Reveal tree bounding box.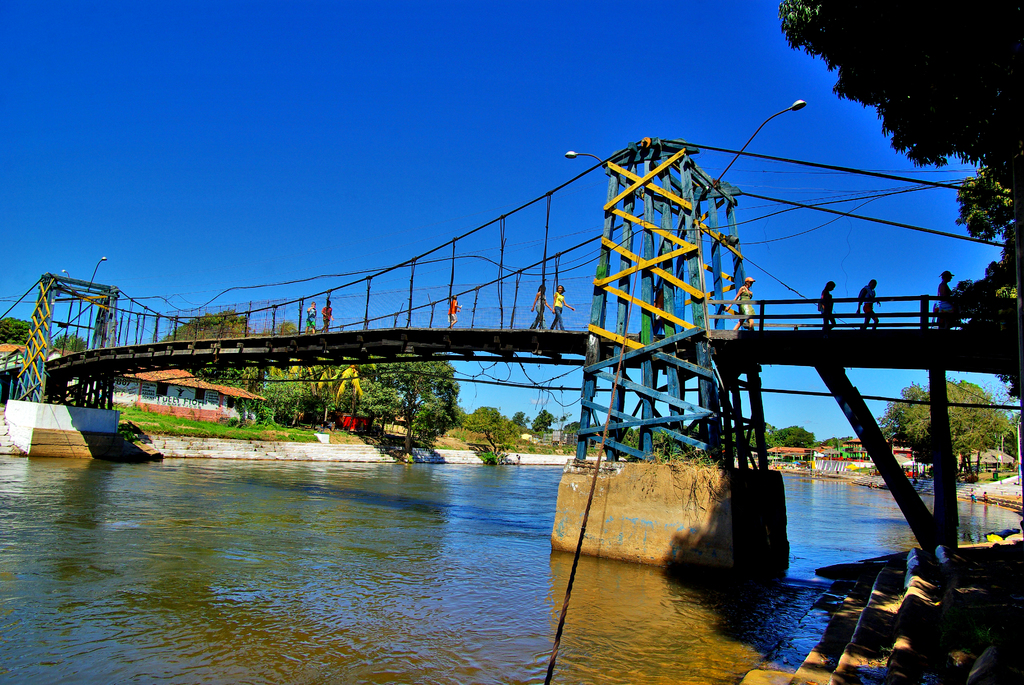
Revealed: x1=0, y1=316, x2=36, y2=374.
